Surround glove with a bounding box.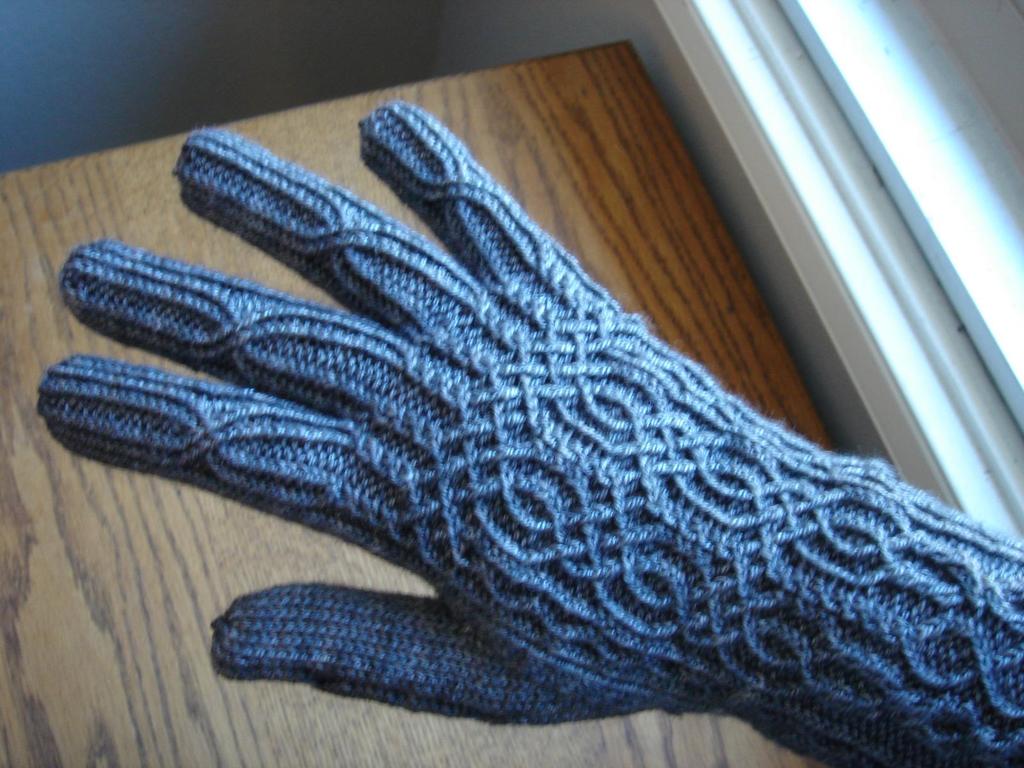
l=38, t=97, r=1023, b=767.
